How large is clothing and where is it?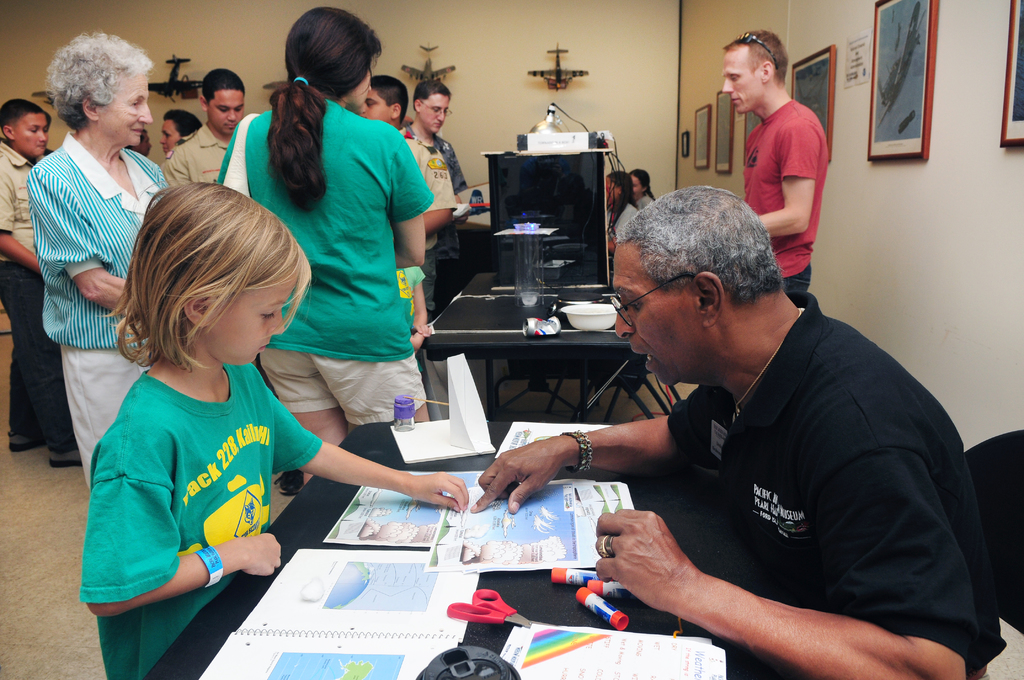
Bounding box: detection(0, 136, 71, 458).
